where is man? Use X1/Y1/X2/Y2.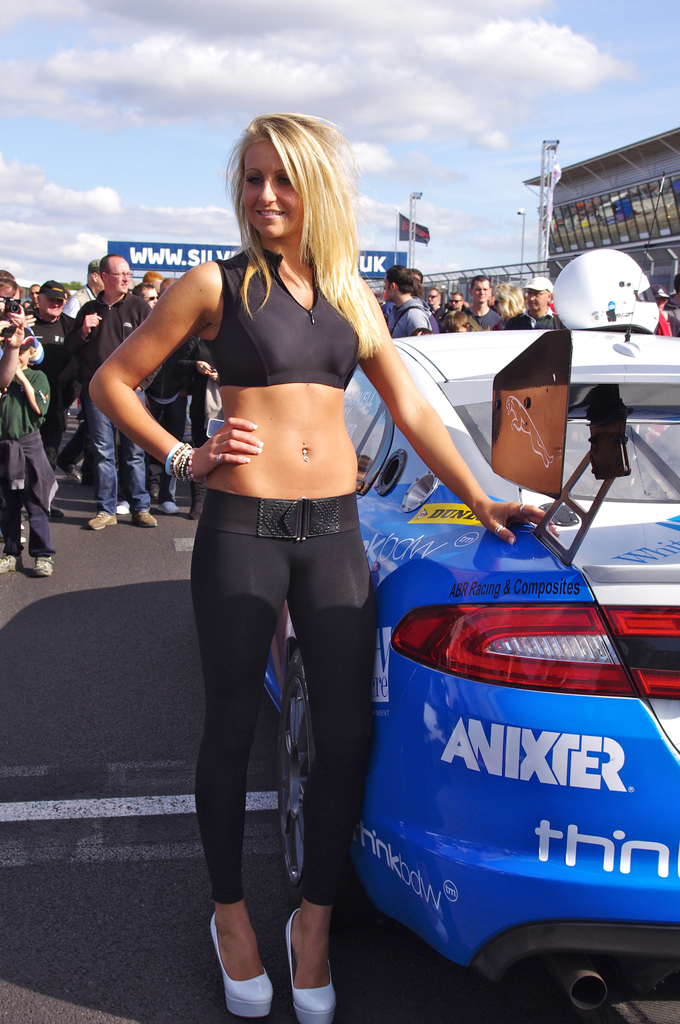
453/275/504/331.
